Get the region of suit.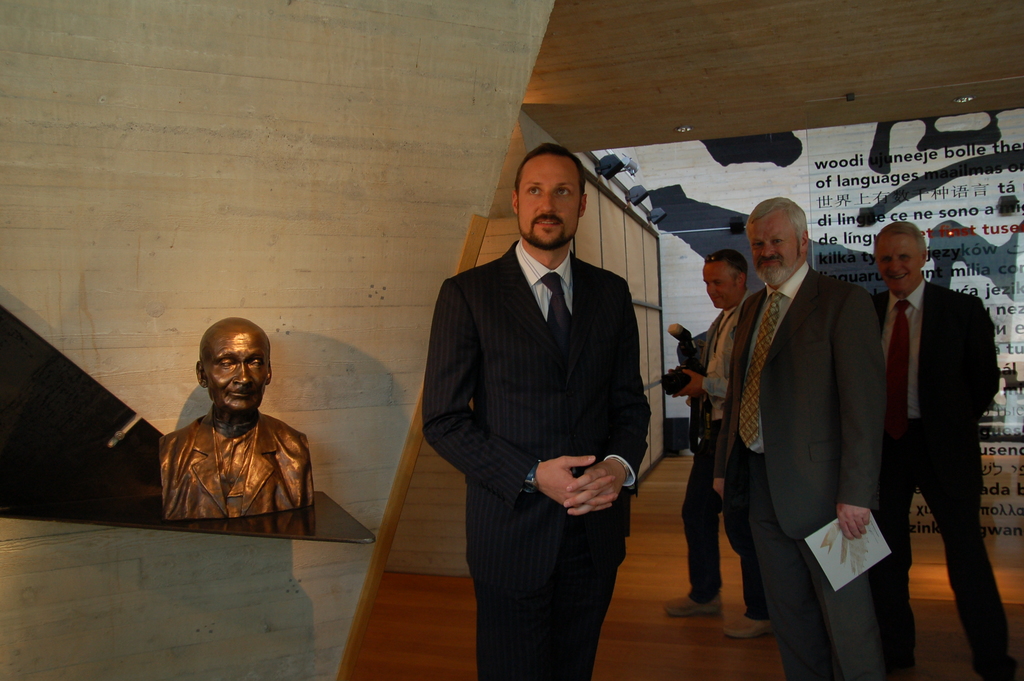
<region>422, 239, 650, 680</region>.
